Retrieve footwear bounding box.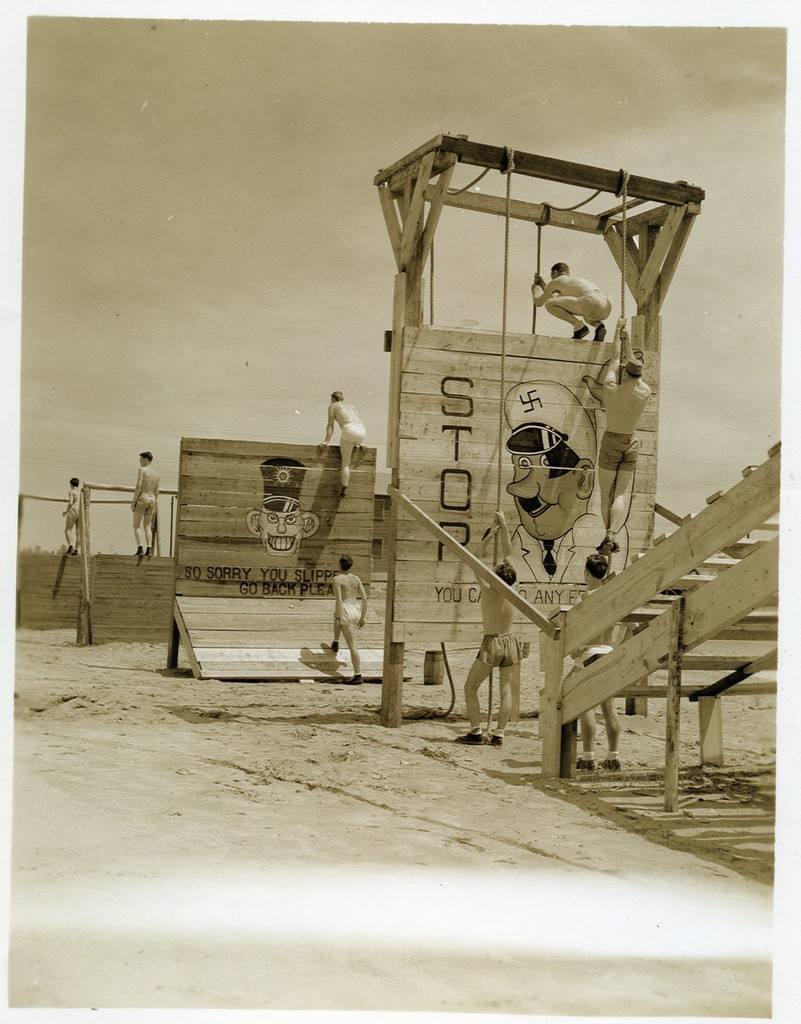
Bounding box: bbox(588, 324, 611, 342).
